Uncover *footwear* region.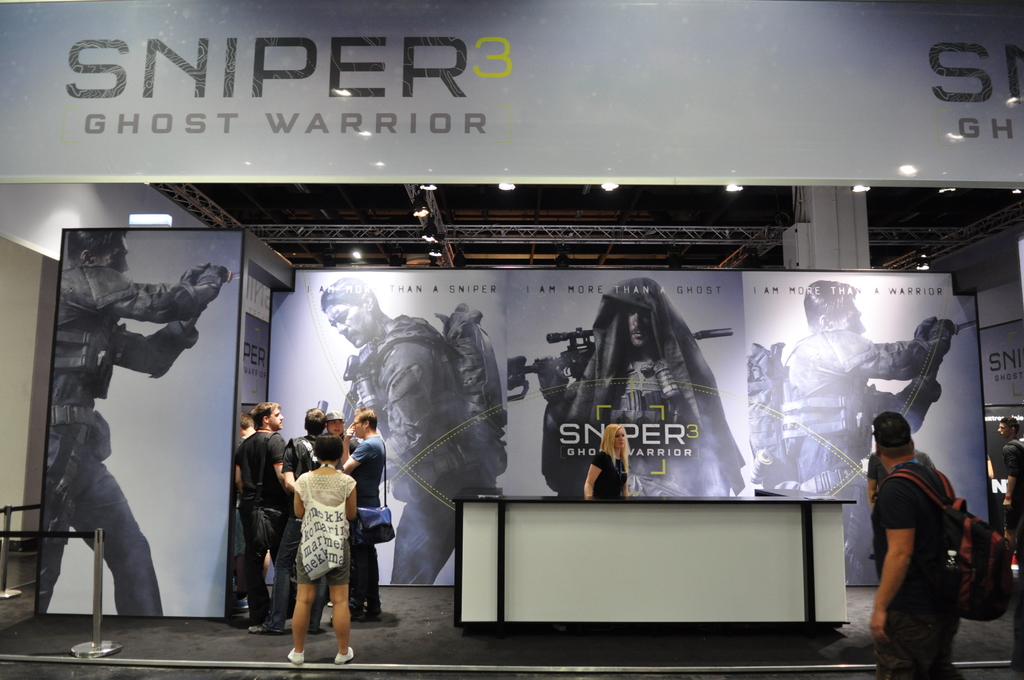
Uncovered: [left=354, top=601, right=376, bottom=621].
